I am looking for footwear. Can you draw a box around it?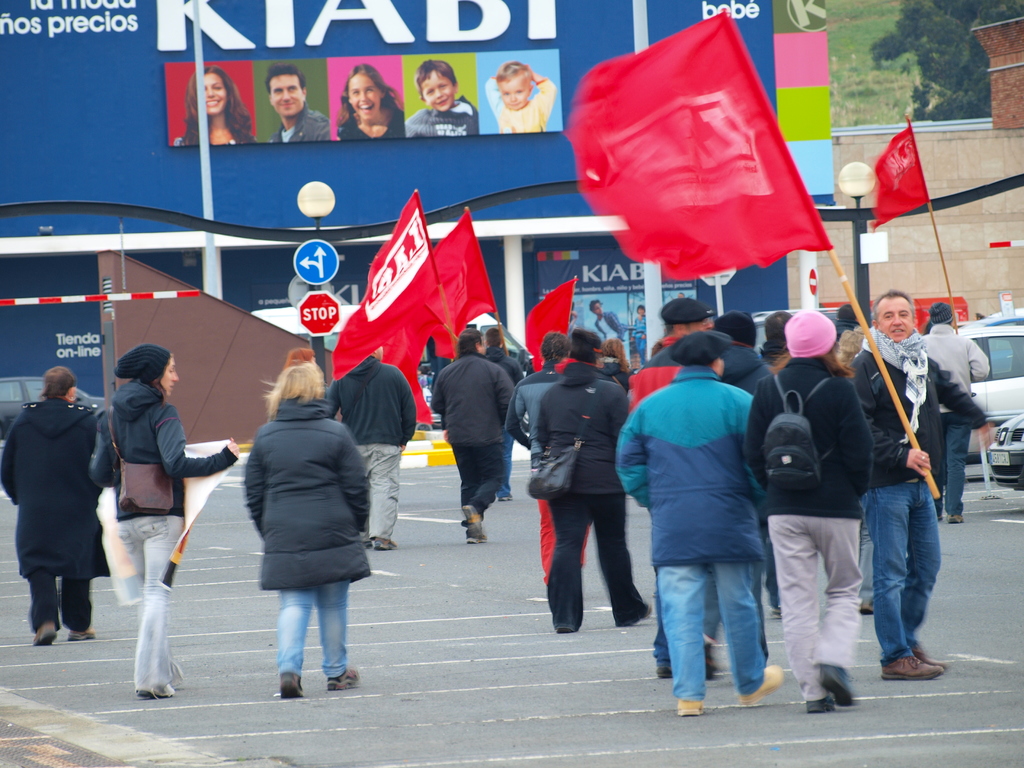
Sure, the bounding box is <region>33, 620, 56, 644</region>.
